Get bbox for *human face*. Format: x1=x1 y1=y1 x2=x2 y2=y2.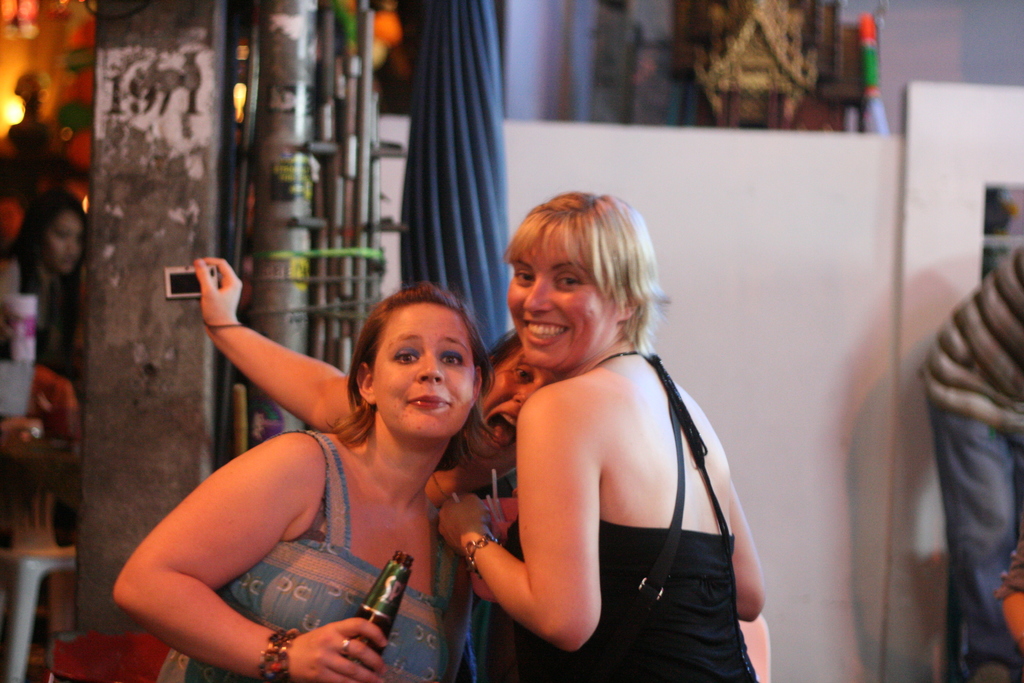
x1=374 y1=300 x2=476 y2=435.
